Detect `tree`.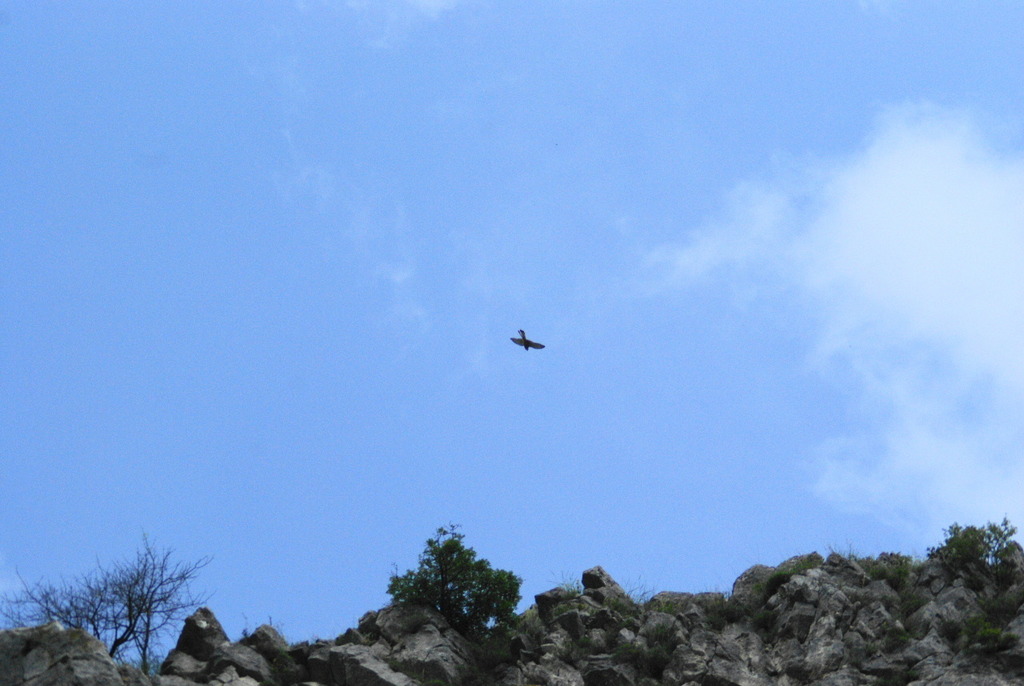
Detected at bbox(385, 523, 523, 642).
